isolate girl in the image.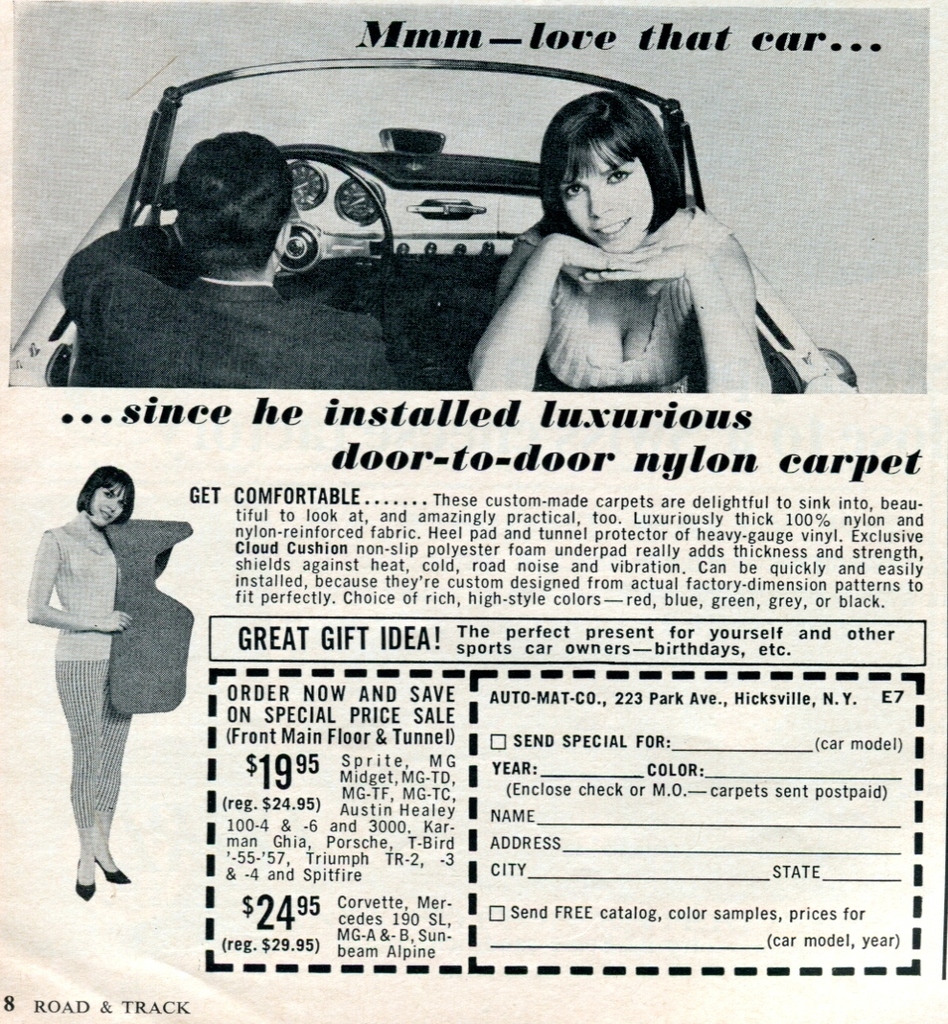
Isolated region: (465, 90, 776, 396).
